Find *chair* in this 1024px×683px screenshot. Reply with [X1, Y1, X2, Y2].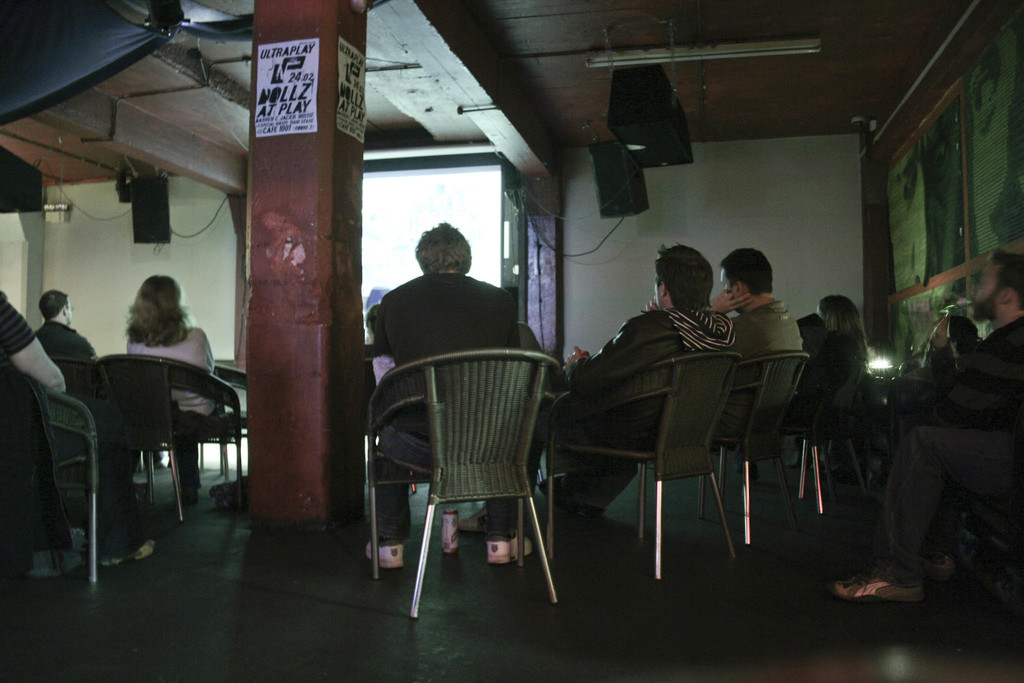
[637, 352, 801, 550].
